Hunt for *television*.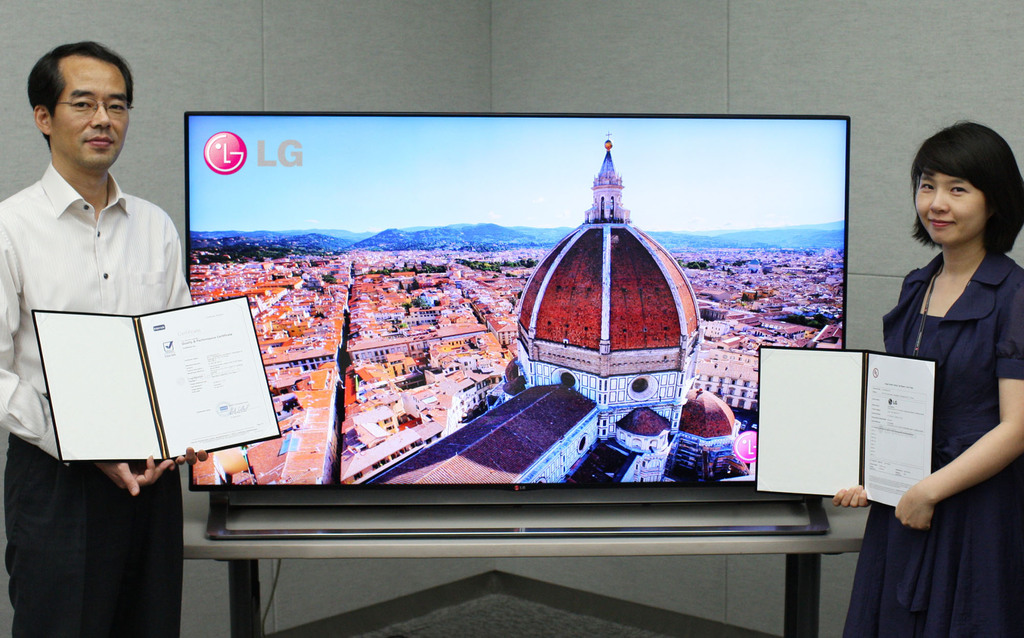
Hunted down at Rect(182, 109, 846, 536).
